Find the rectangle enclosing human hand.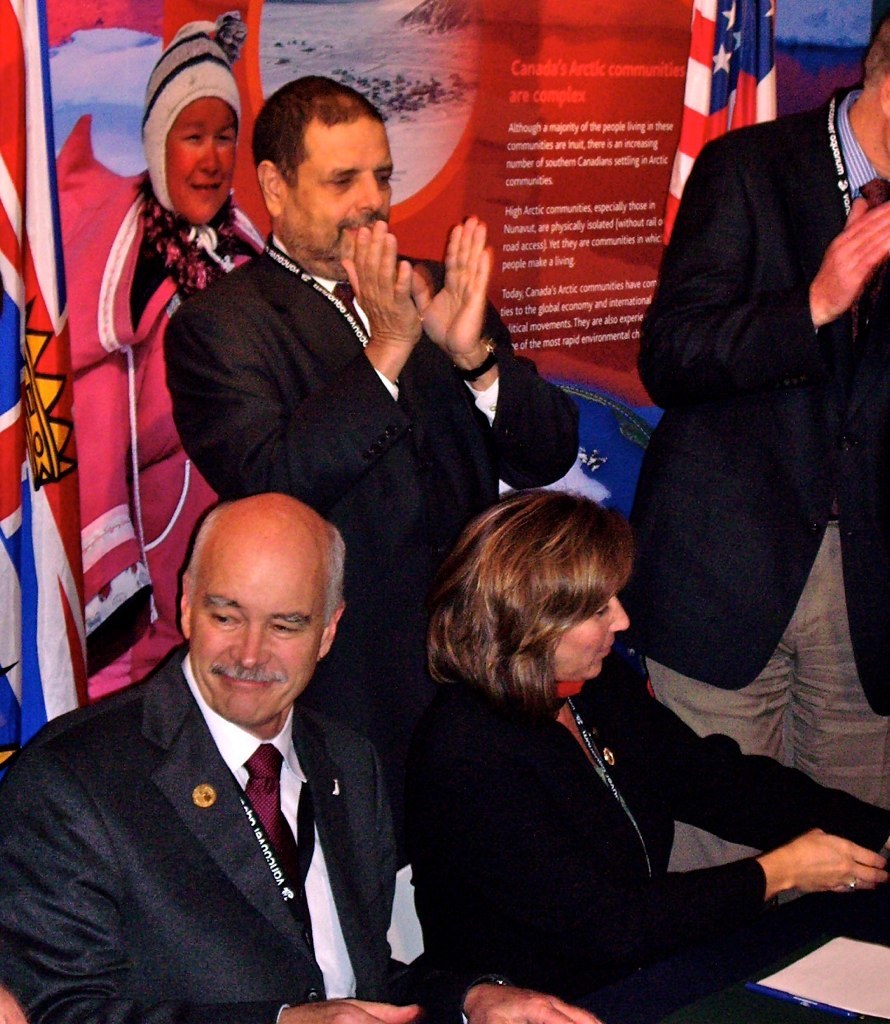
[x1=336, y1=217, x2=425, y2=350].
